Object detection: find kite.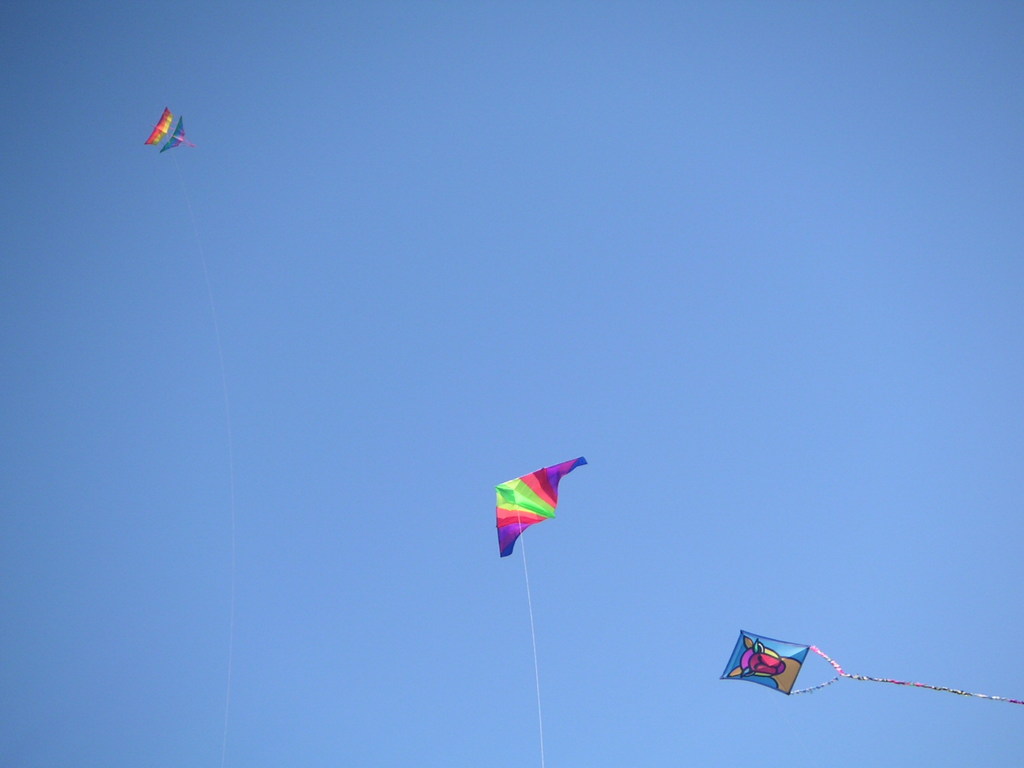
{"left": 141, "top": 106, "right": 202, "bottom": 159}.
